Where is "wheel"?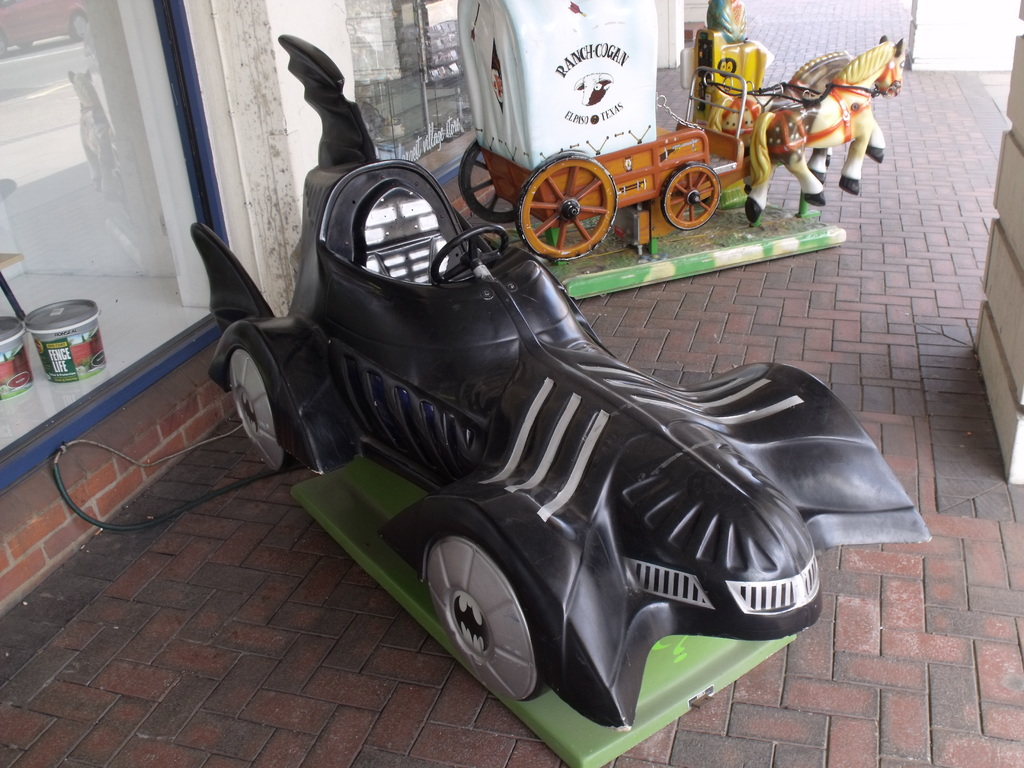
bbox=[424, 529, 551, 703].
